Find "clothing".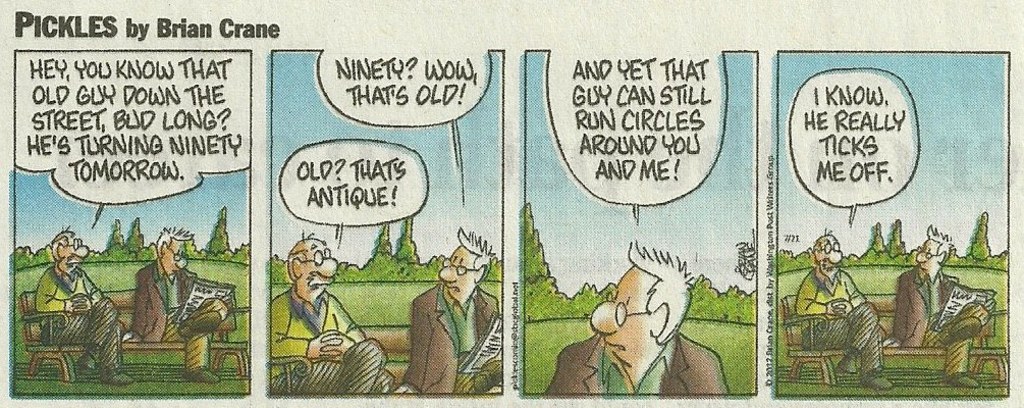
BBox(891, 269, 985, 375).
